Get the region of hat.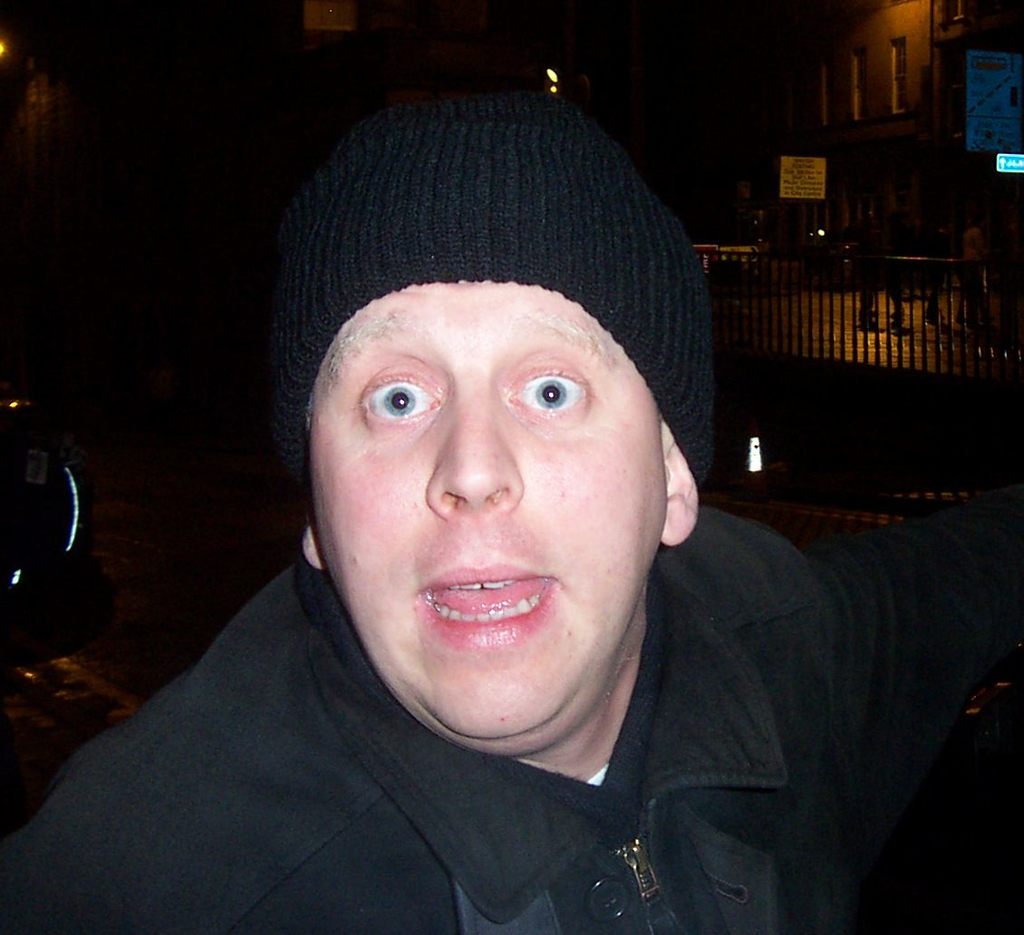
l=279, t=93, r=729, b=470.
